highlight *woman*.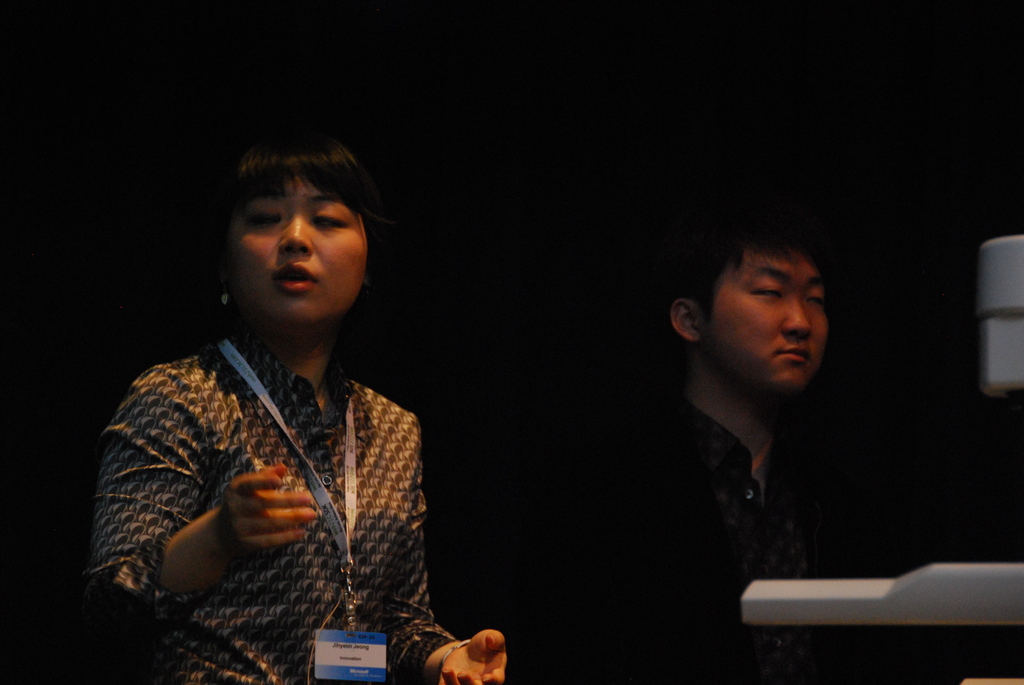
Highlighted region: rect(117, 140, 643, 668).
